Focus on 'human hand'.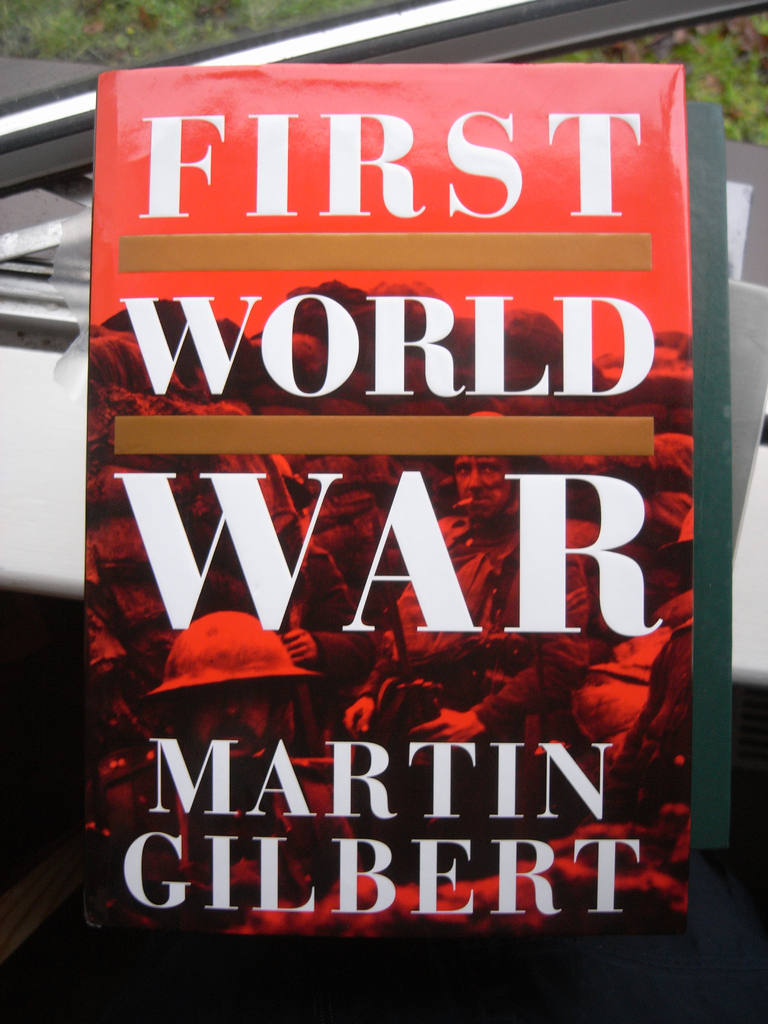
Focused at BBox(344, 696, 377, 738).
